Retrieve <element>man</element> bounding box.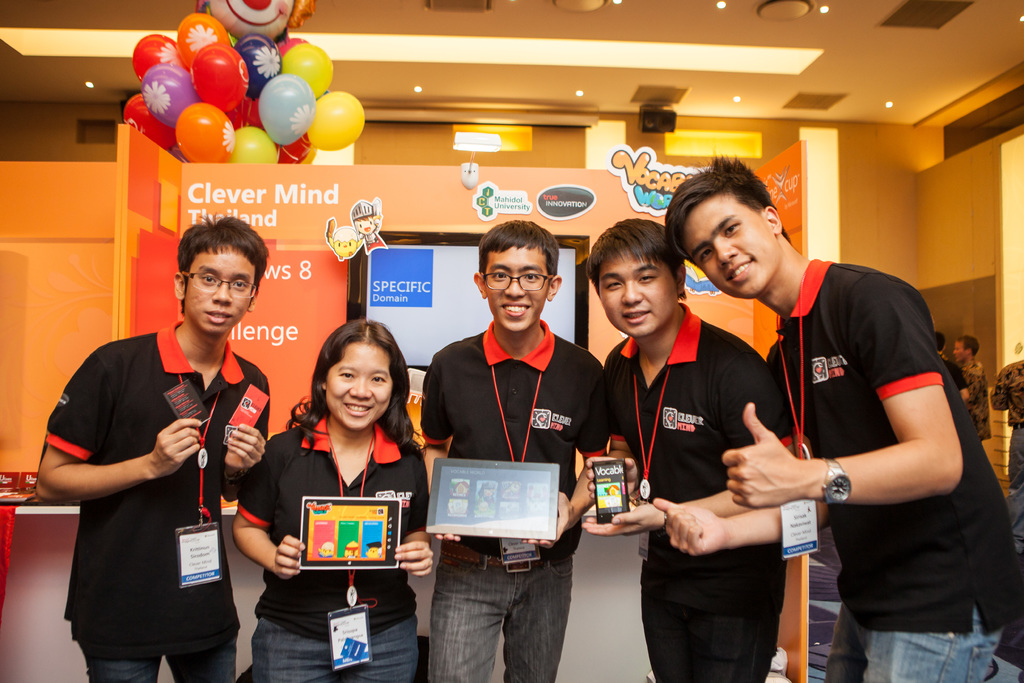
Bounding box: <region>932, 331, 950, 362</region>.
